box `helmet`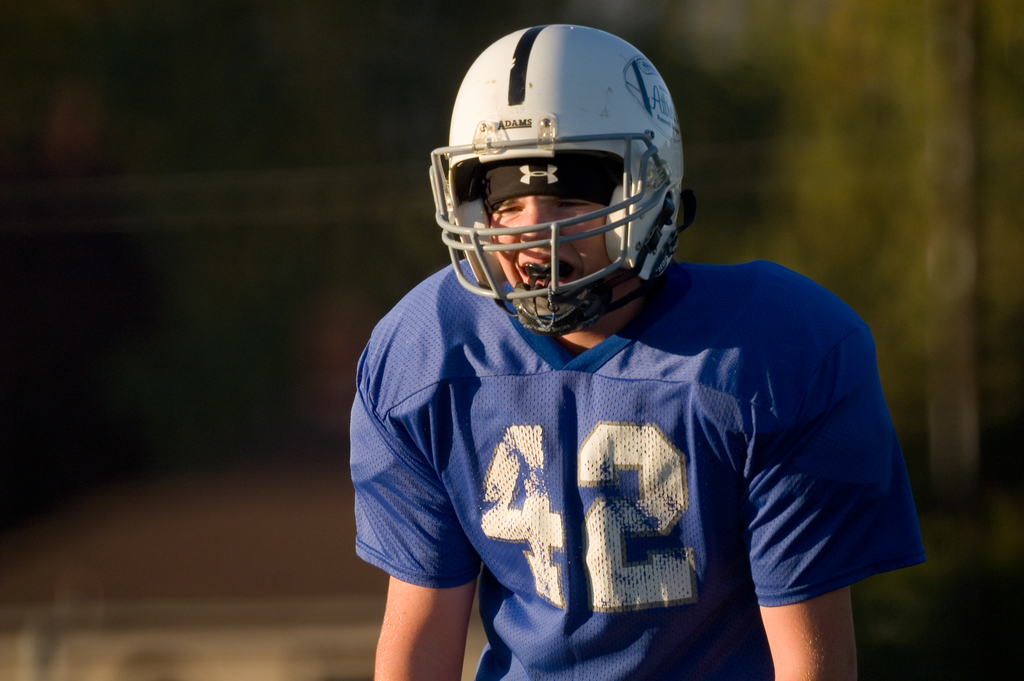
bbox(426, 22, 695, 334)
